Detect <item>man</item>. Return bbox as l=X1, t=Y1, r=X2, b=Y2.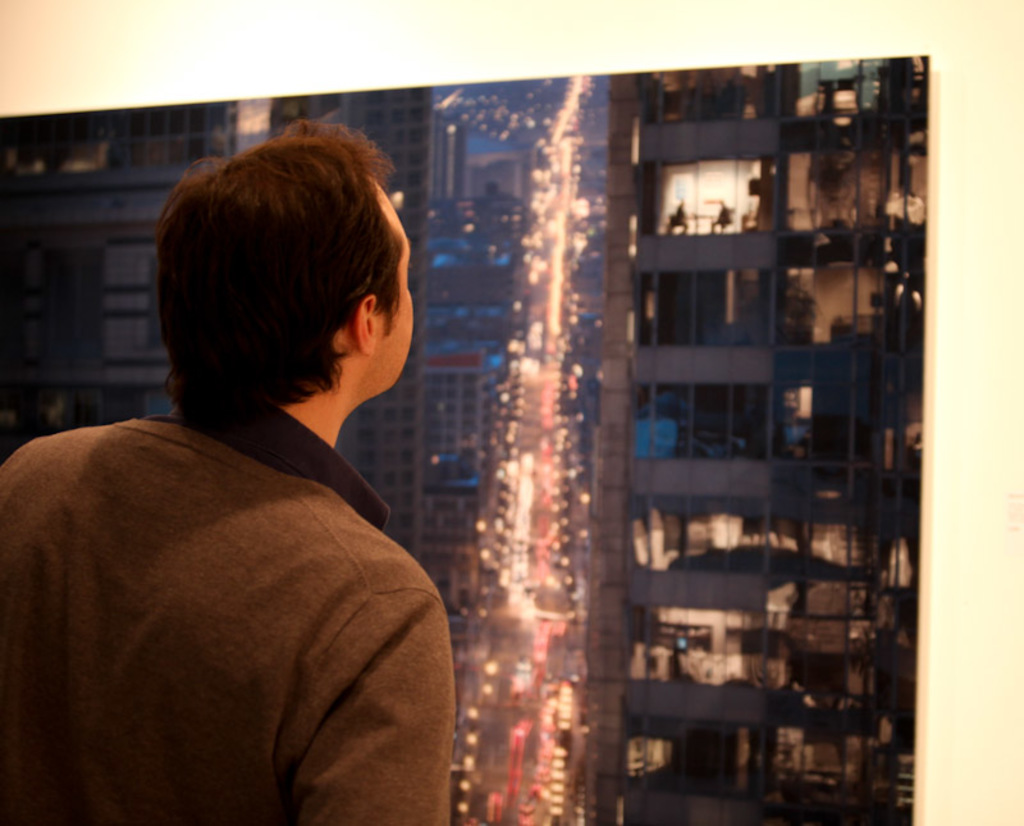
l=13, t=124, r=503, b=818.
